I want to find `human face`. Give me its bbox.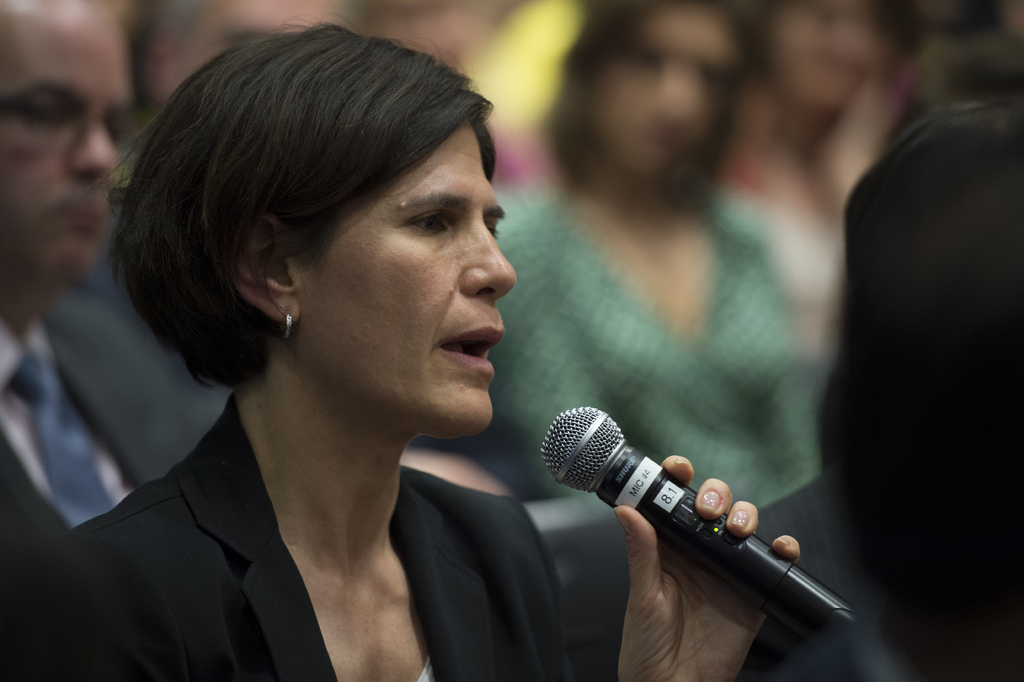
x1=601 y1=6 x2=748 y2=174.
